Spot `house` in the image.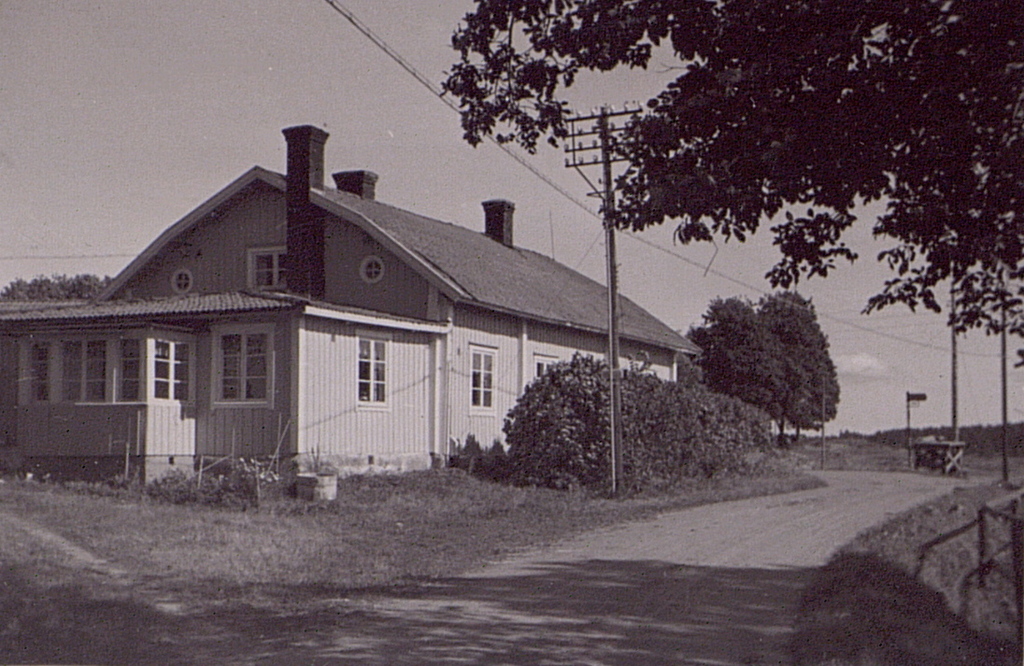
`house` found at <region>68, 133, 688, 521</region>.
